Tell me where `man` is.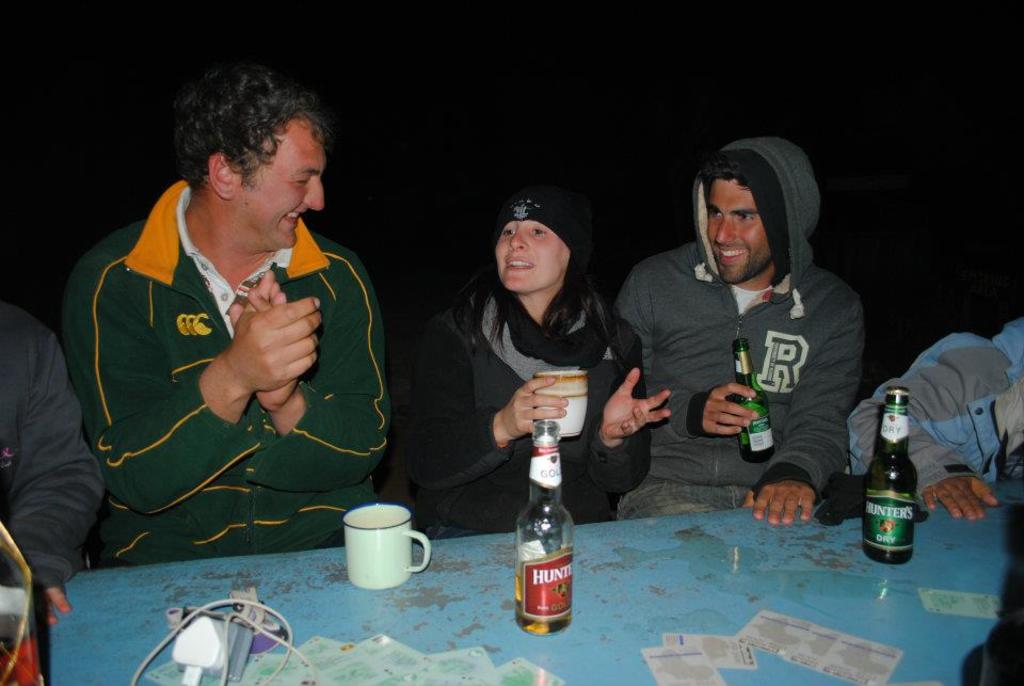
`man` is at (left=847, top=320, right=1022, bottom=517).
